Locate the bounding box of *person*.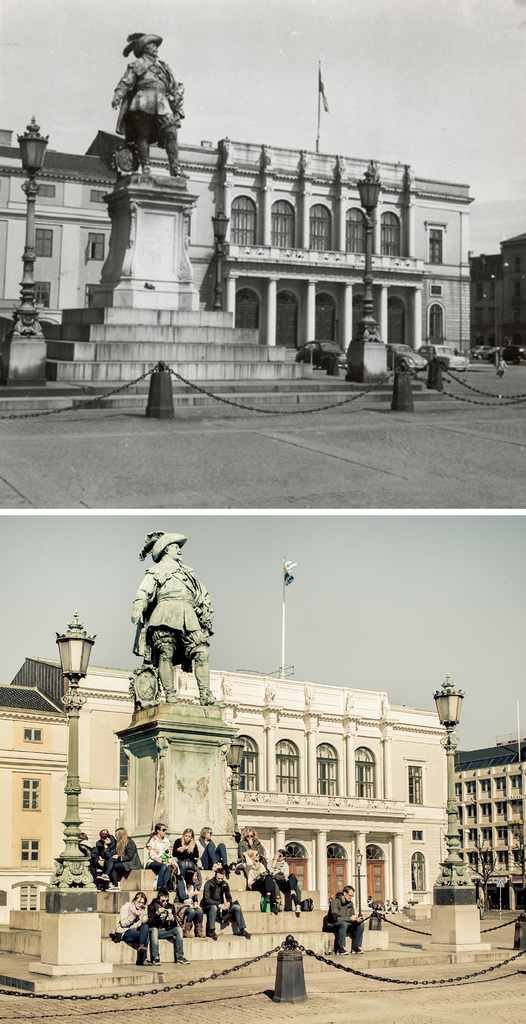
Bounding box: box=[120, 893, 164, 958].
